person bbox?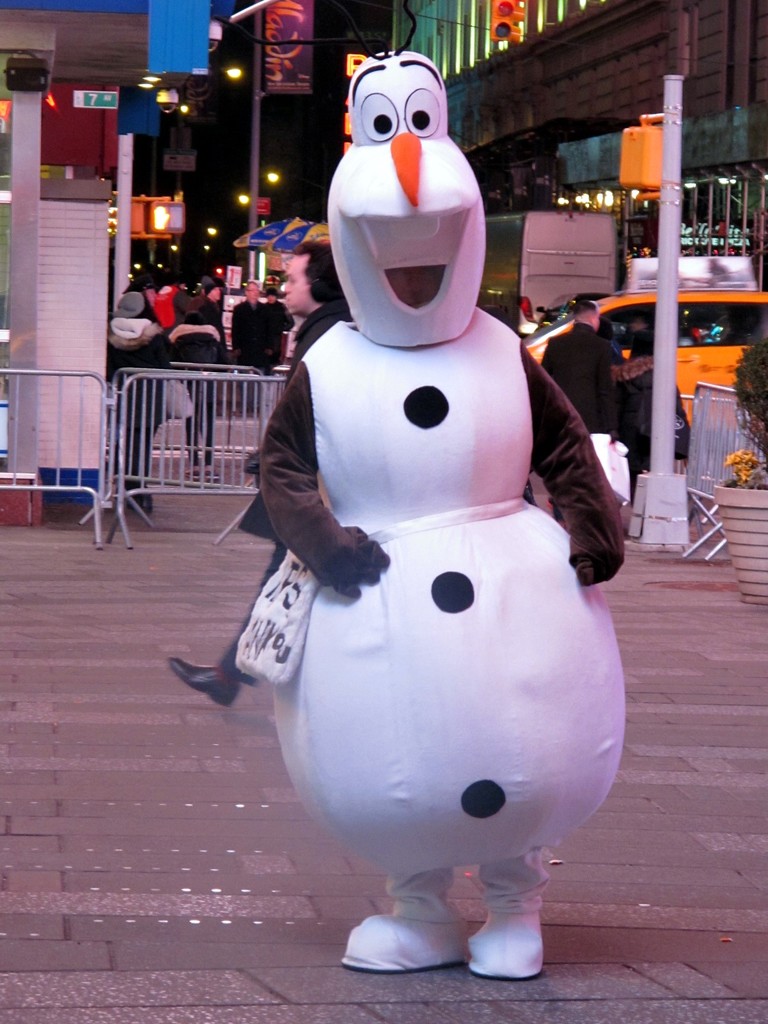
x1=205 y1=281 x2=223 y2=305
